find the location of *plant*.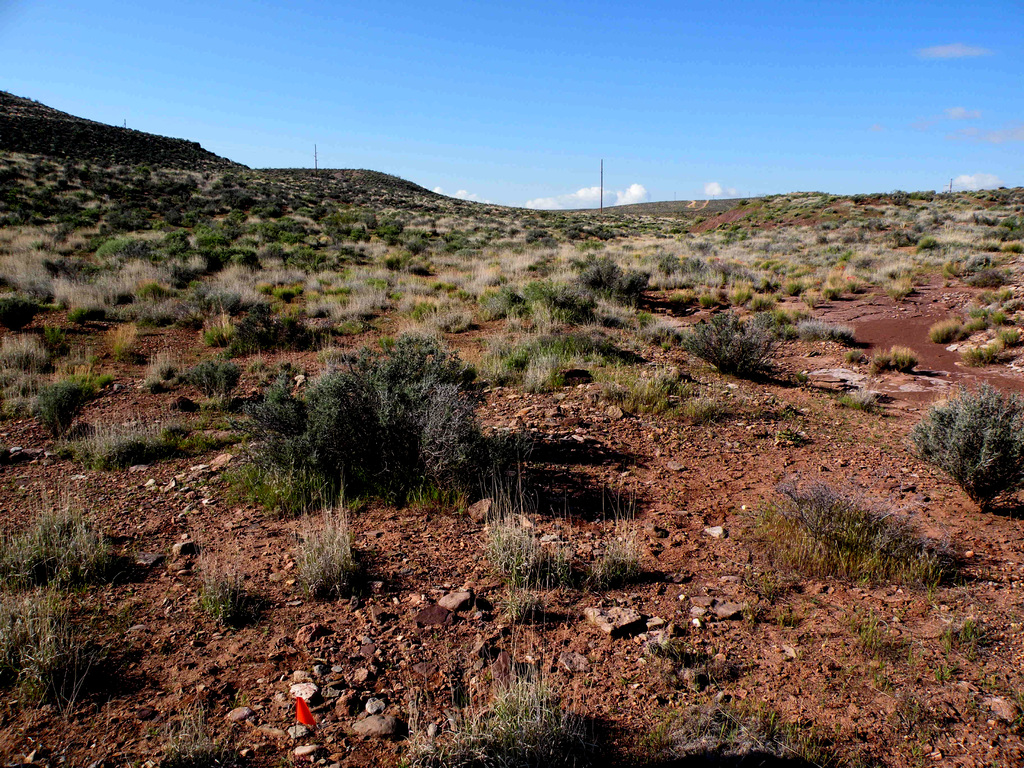
Location: <bbox>487, 274, 525, 316</bbox>.
